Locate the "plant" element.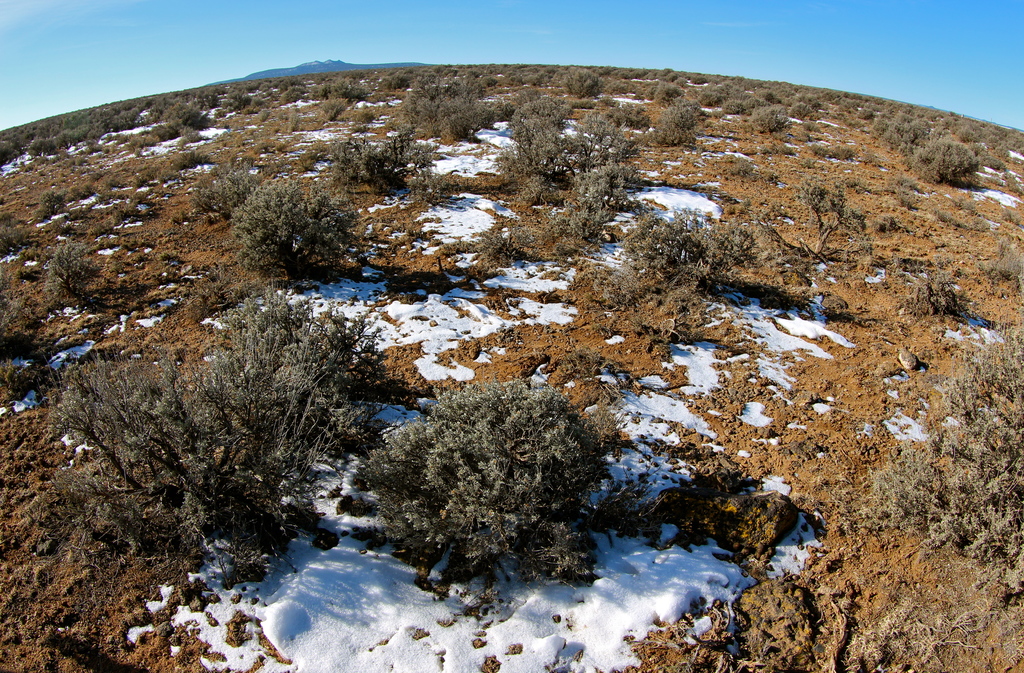
Element bbox: bbox=[227, 172, 361, 278].
